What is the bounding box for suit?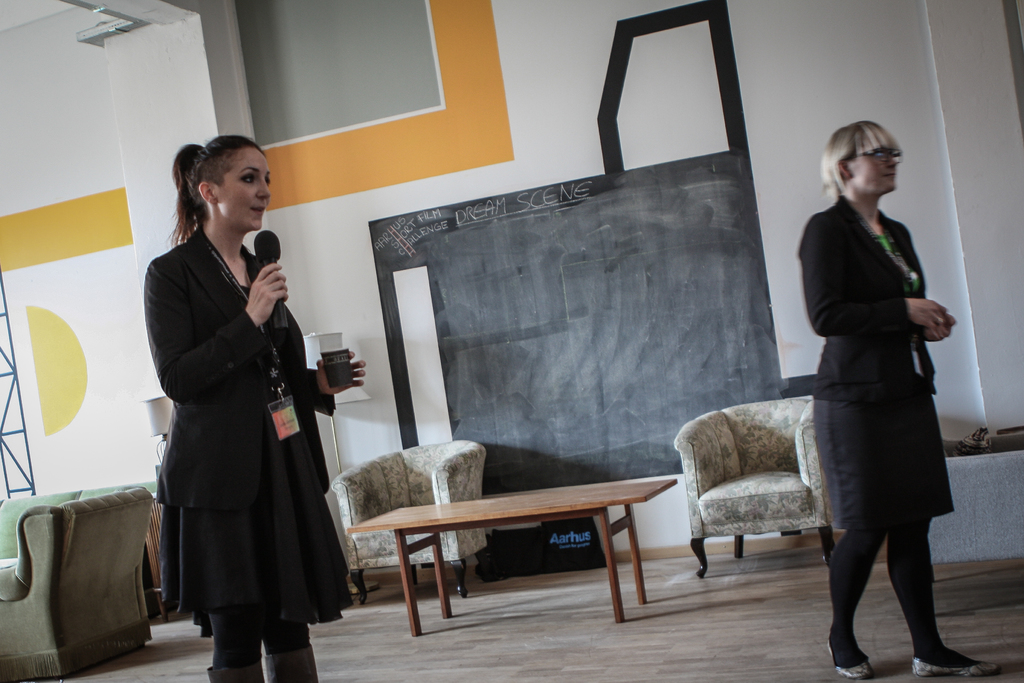
region(793, 193, 940, 407).
